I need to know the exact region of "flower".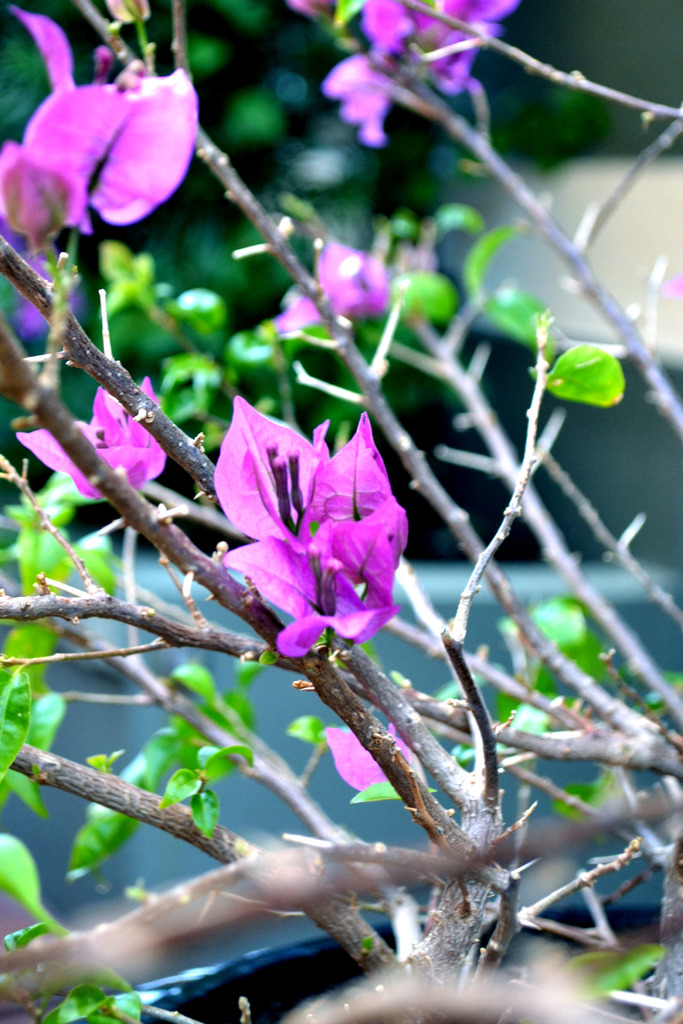
Region: <region>213, 392, 415, 662</region>.
